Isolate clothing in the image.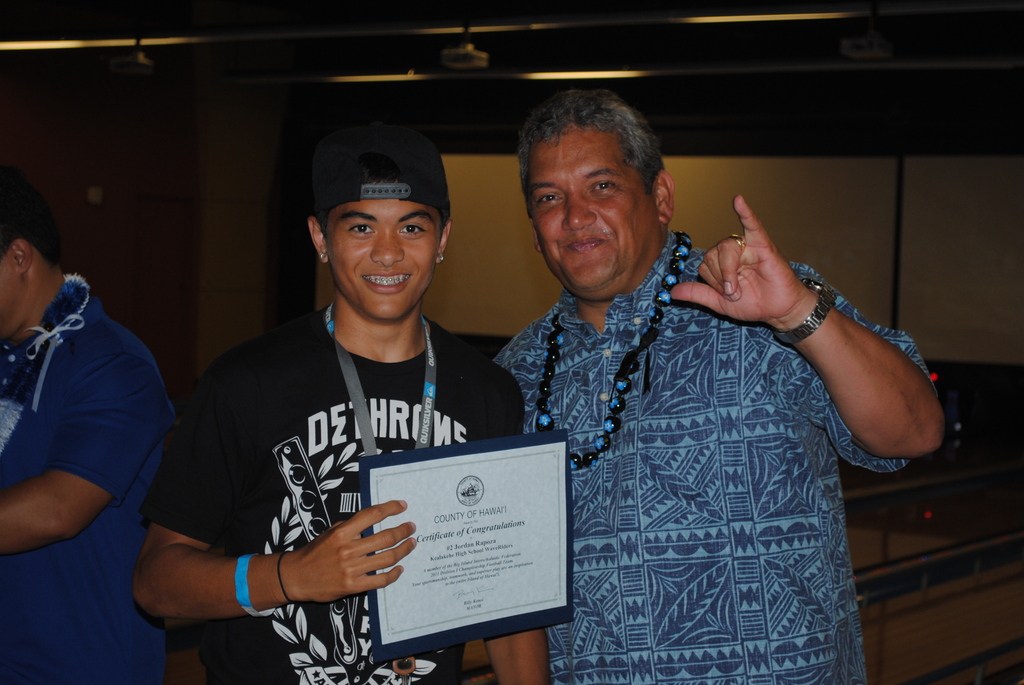
Isolated region: bbox(492, 236, 942, 684).
